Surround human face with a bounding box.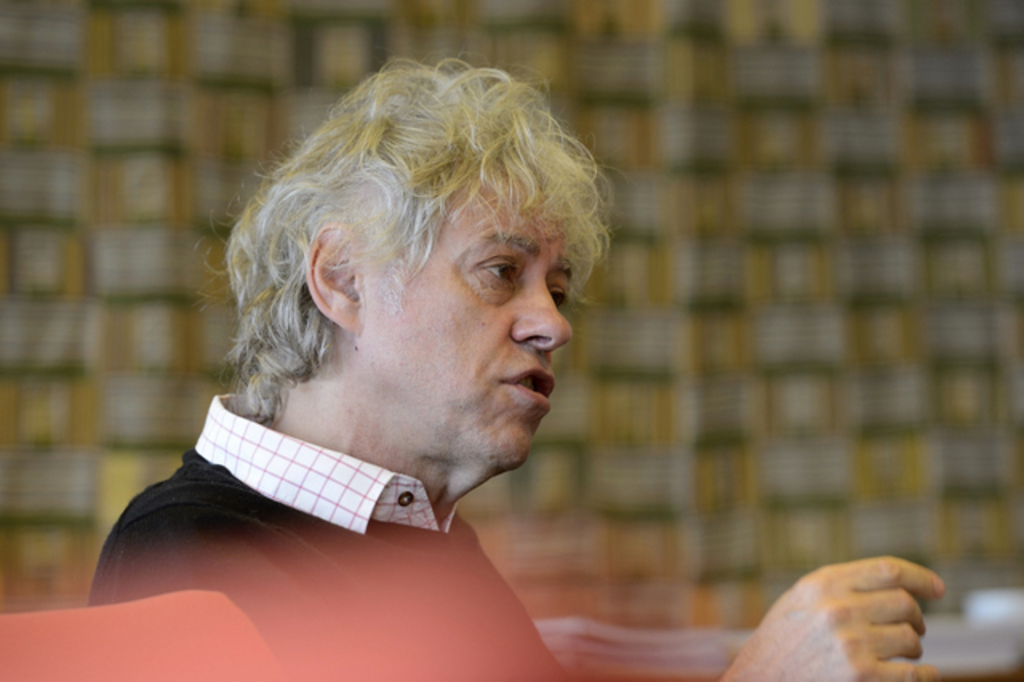
locate(368, 175, 570, 475).
